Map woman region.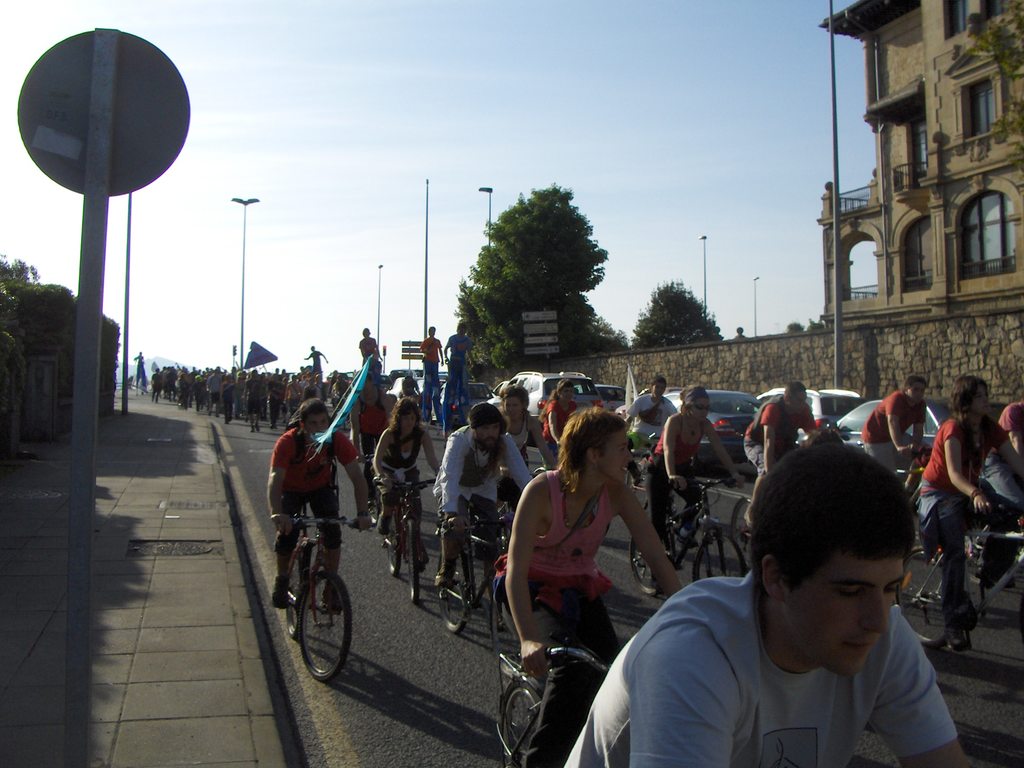
Mapped to box(499, 371, 559, 482).
